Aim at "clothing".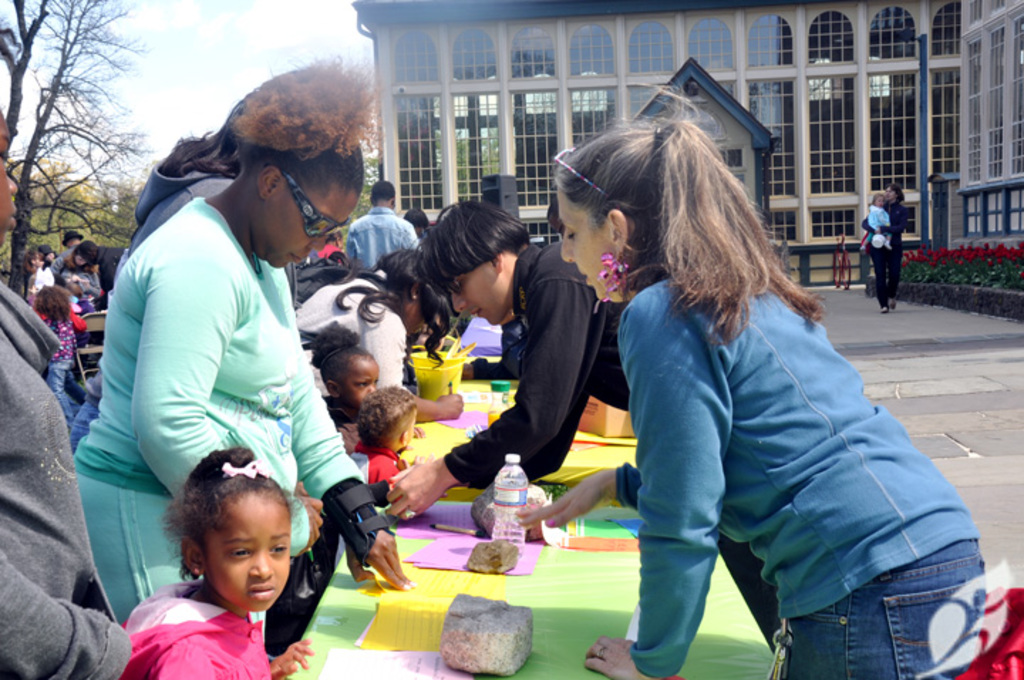
Aimed at bbox=[442, 238, 630, 488].
